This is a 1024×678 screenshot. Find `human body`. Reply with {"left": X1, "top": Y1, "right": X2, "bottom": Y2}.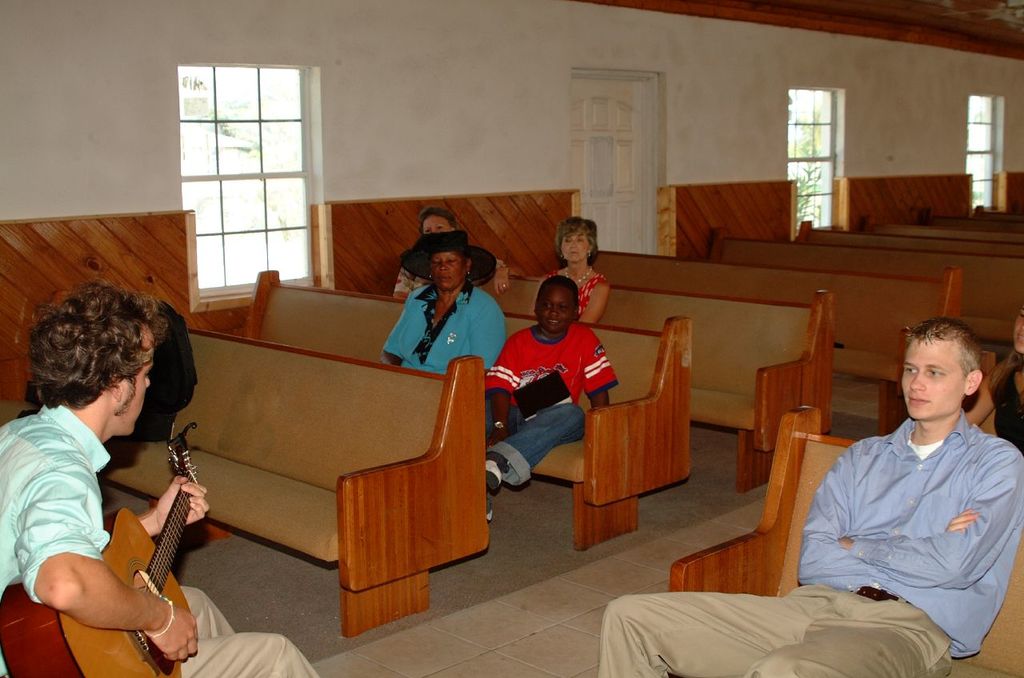
{"left": 470, "top": 270, "right": 617, "bottom": 510}.
